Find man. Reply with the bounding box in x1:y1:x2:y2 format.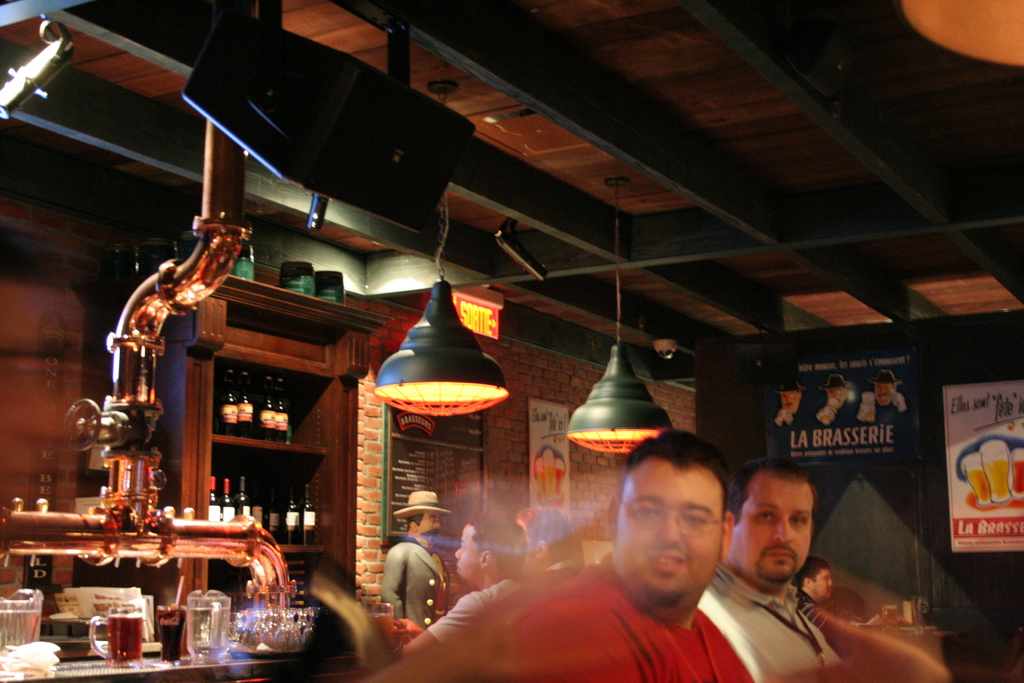
706:462:846:682.
